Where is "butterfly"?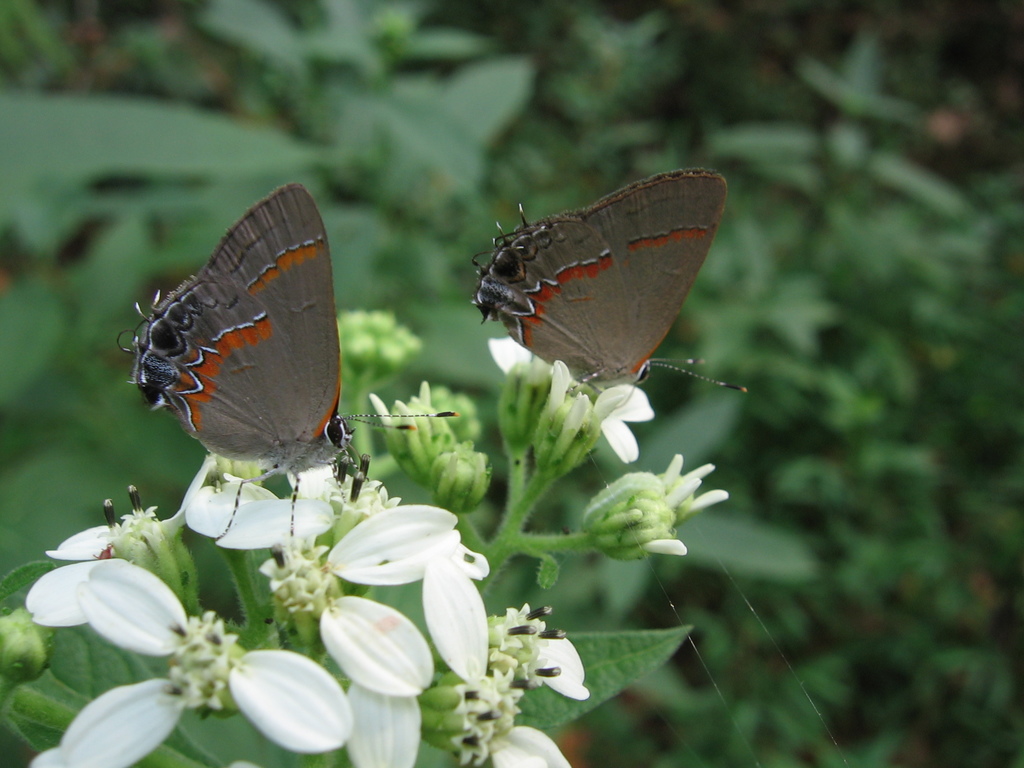
116, 169, 423, 522.
